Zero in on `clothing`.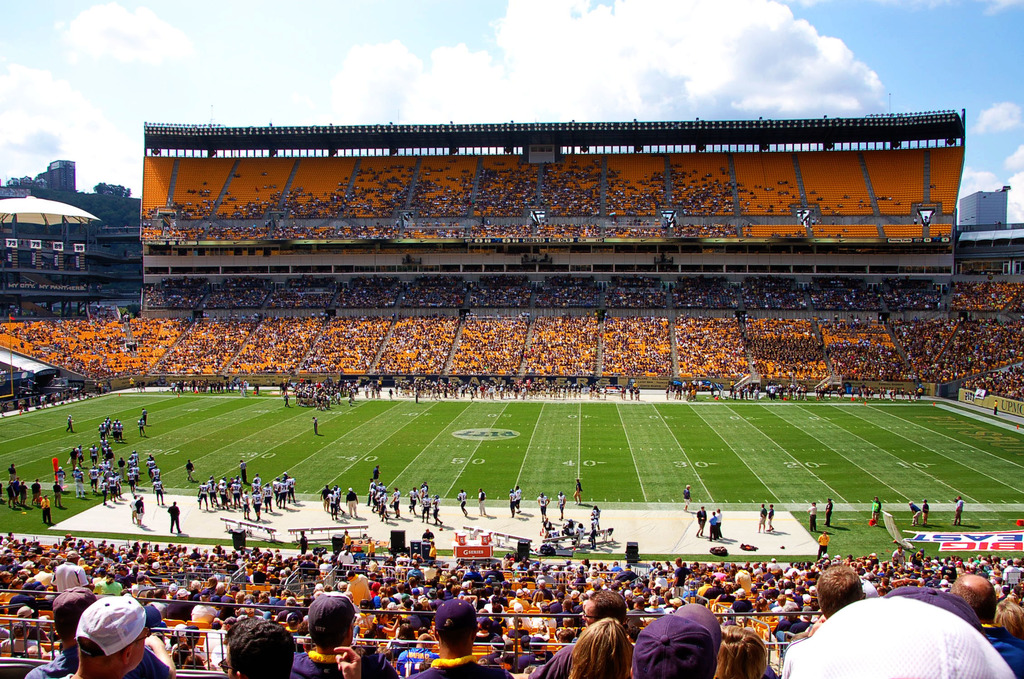
Zeroed in: bbox=(972, 616, 1023, 678).
